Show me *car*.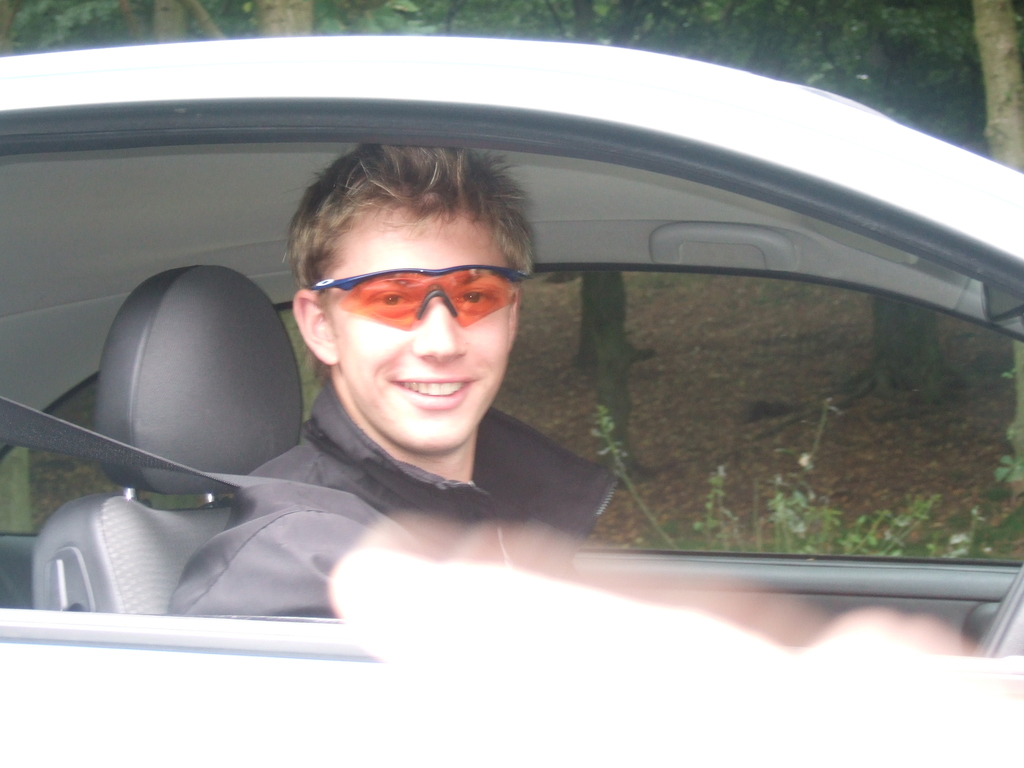
*car* is here: 0, 35, 1023, 767.
